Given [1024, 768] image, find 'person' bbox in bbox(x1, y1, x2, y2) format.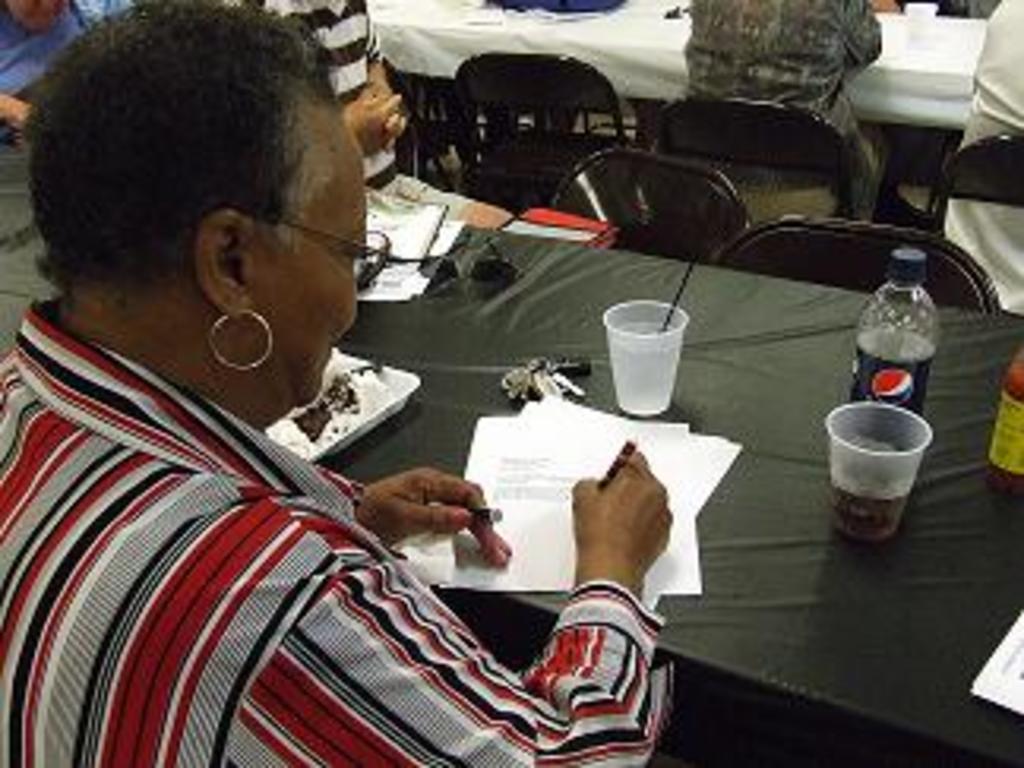
bbox(0, 0, 126, 126).
